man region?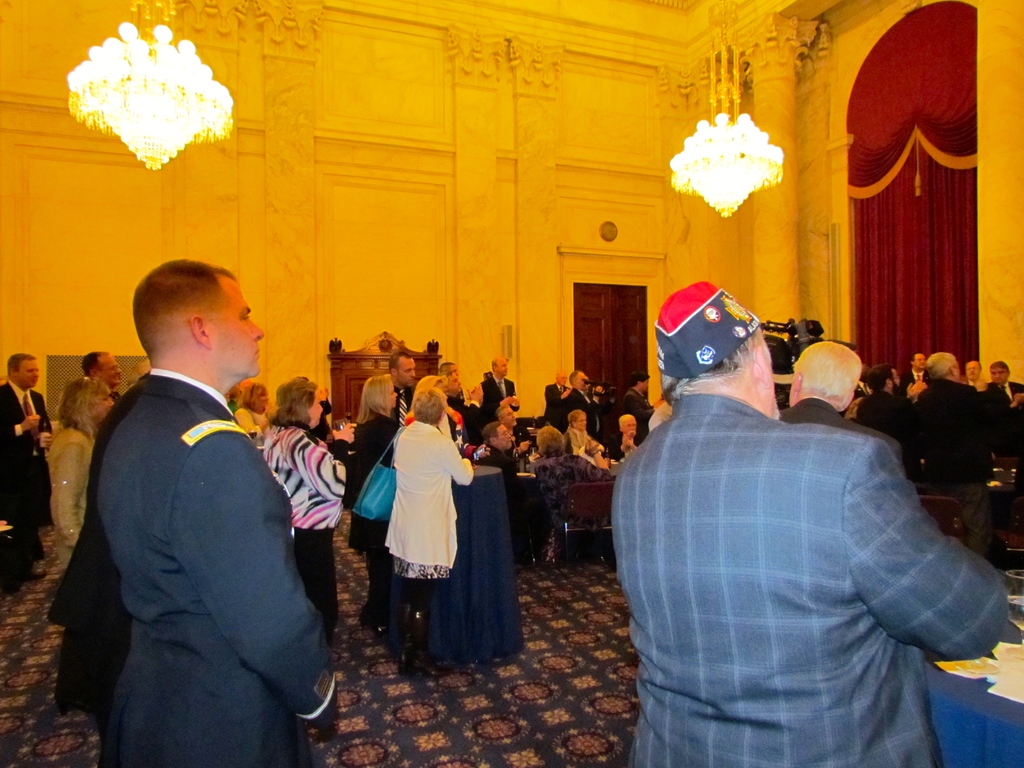
44:221:340:767
